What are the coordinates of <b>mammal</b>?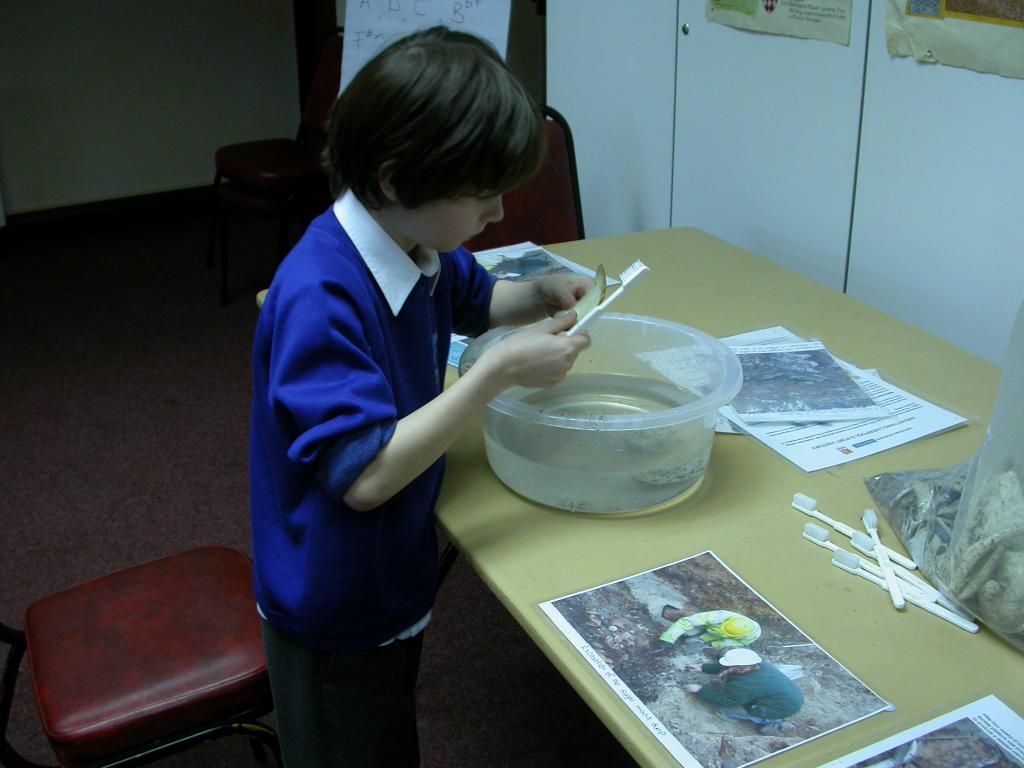
<region>245, 25, 606, 758</region>.
